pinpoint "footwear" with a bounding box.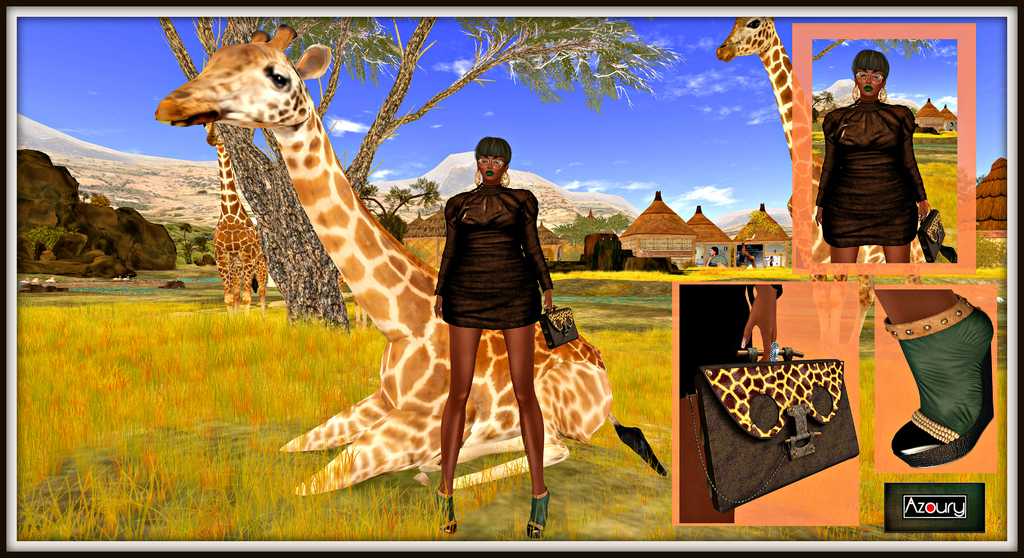
bbox=[887, 292, 988, 469].
